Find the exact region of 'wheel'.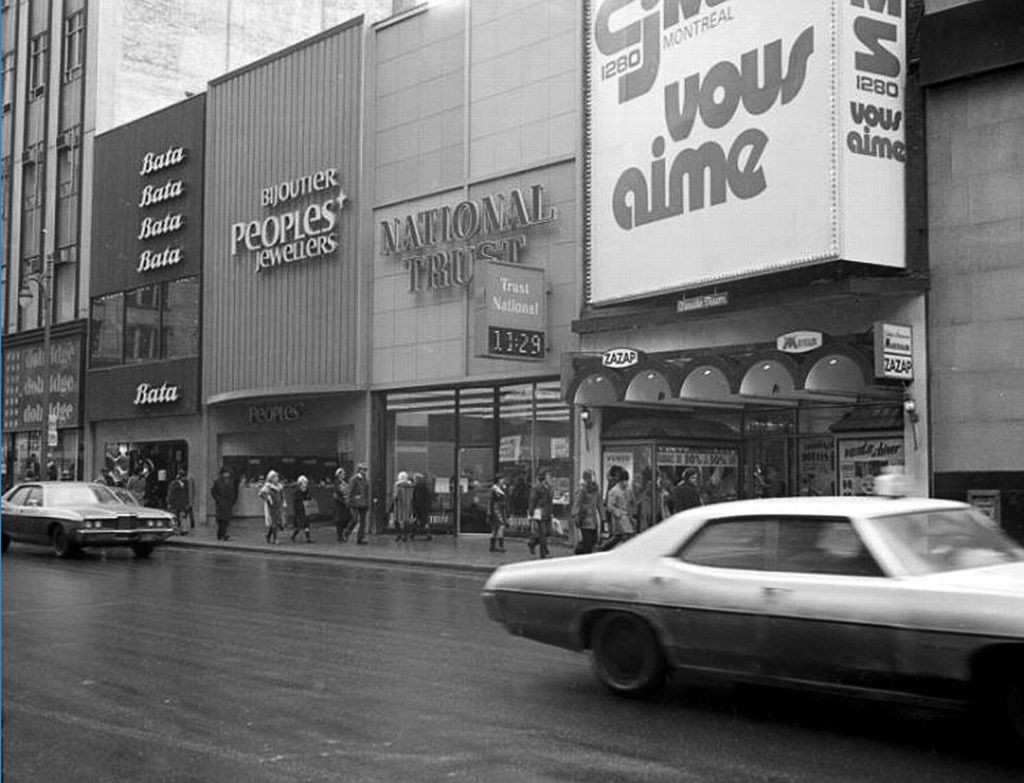
Exact region: (1, 532, 12, 553).
